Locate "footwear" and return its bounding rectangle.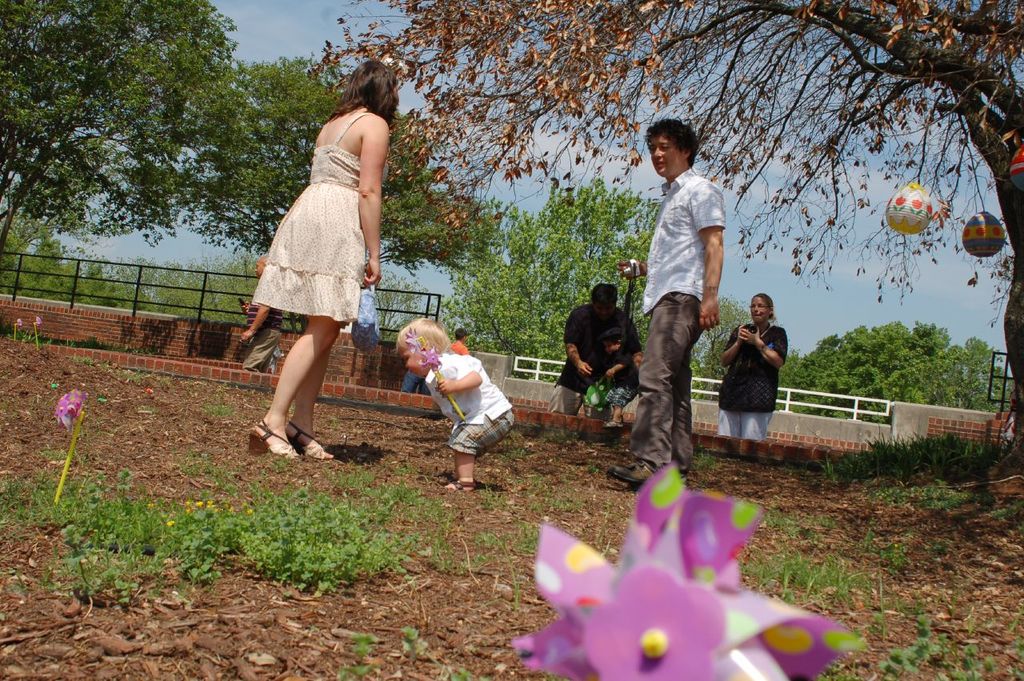
604/461/653/488.
